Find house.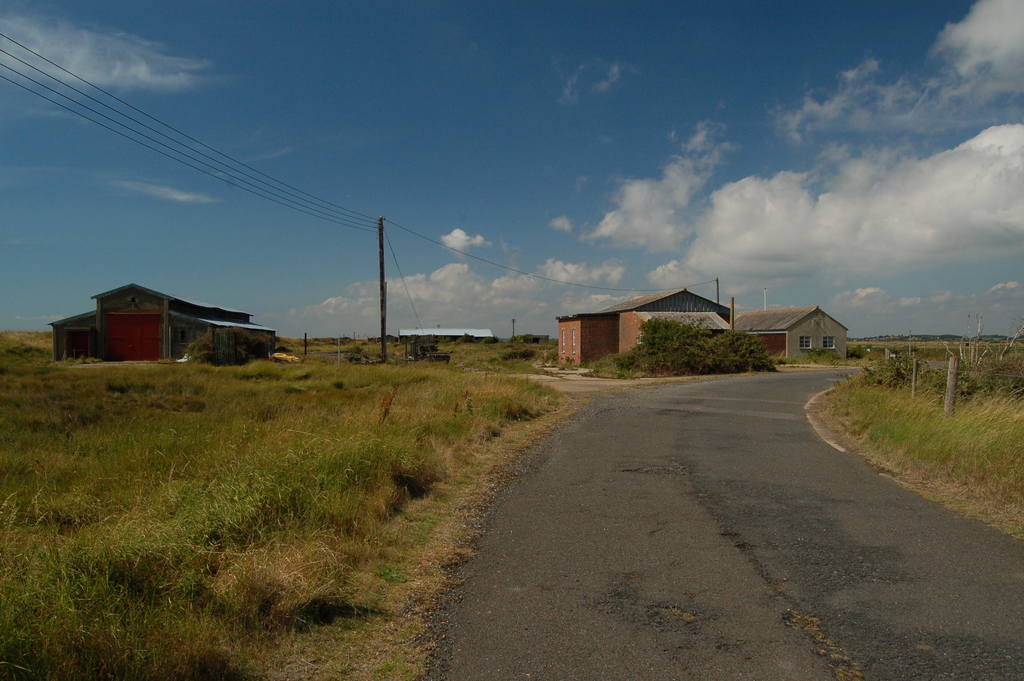
[555, 310, 620, 377].
